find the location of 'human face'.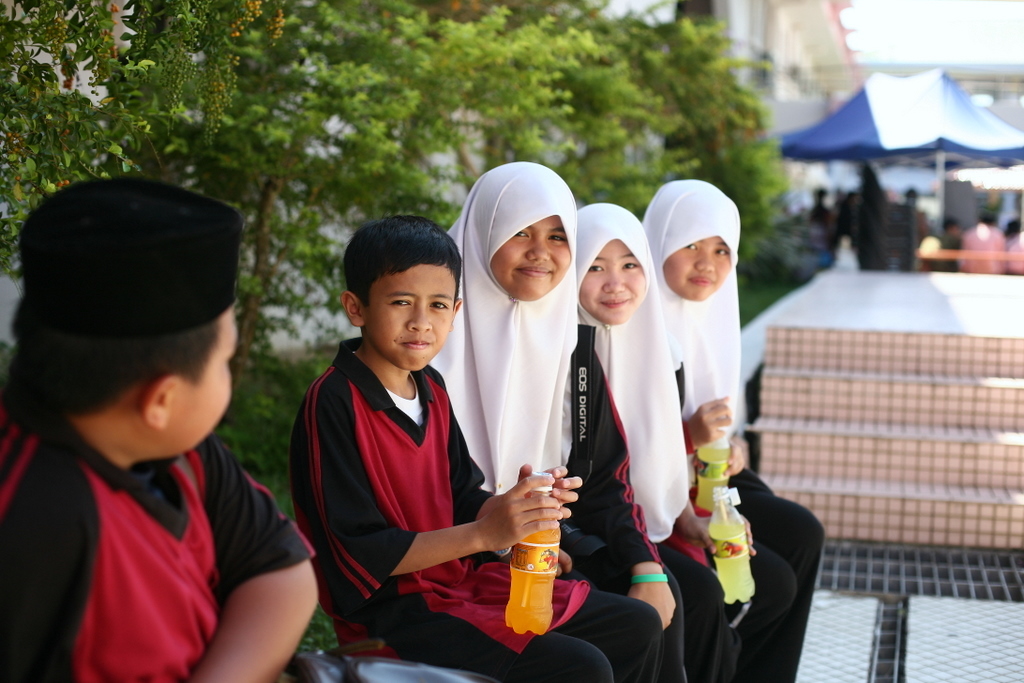
Location: (left=492, top=219, right=567, bottom=302).
